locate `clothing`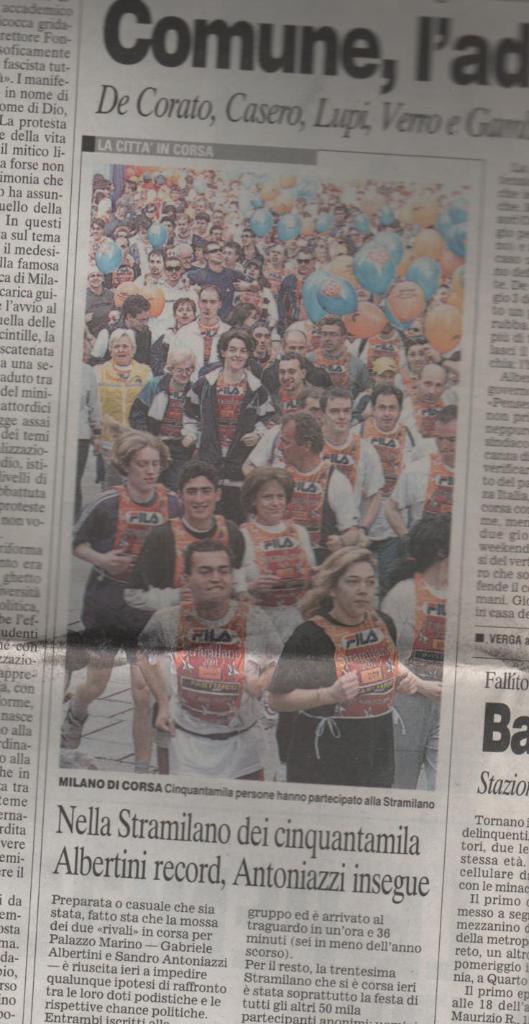
{"left": 313, "top": 431, "right": 372, "bottom": 529}
